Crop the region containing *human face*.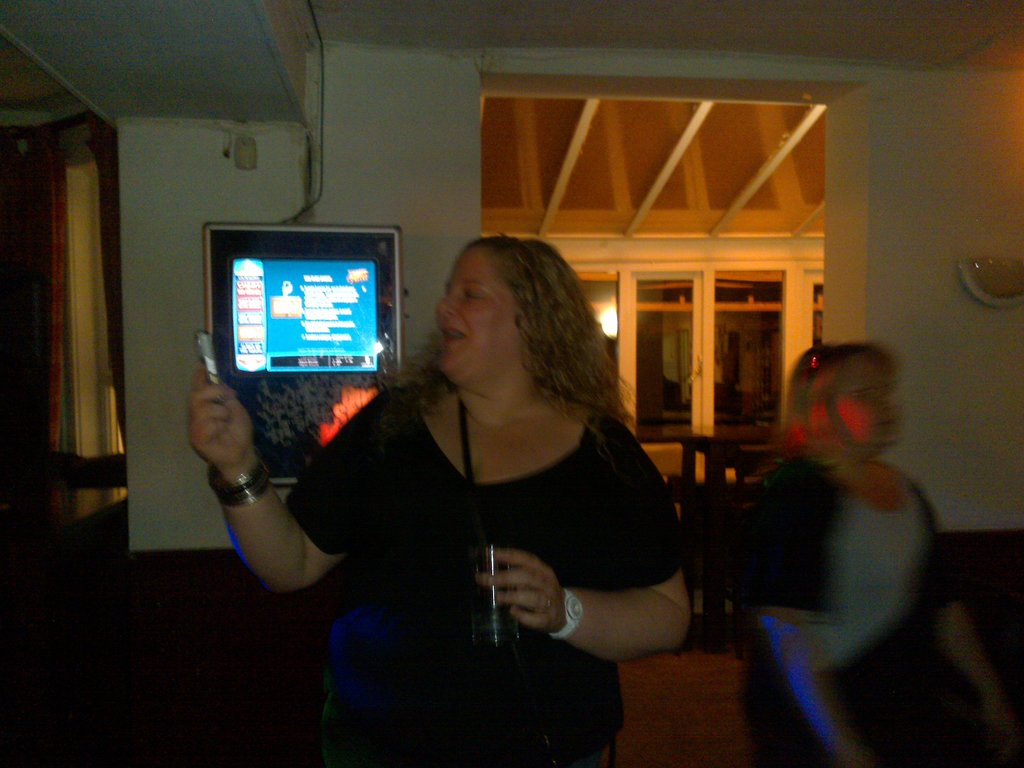
Crop region: (x1=835, y1=359, x2=897, y2=444).
